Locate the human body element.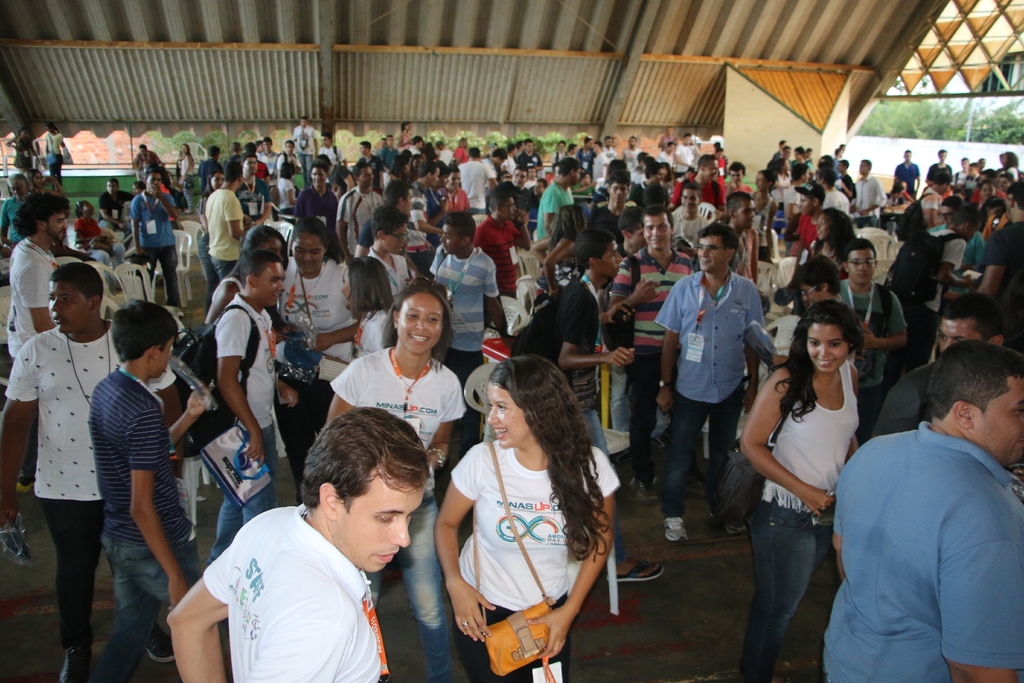
Element bbox: (left=906, top=233, right=971, bottom=359).
